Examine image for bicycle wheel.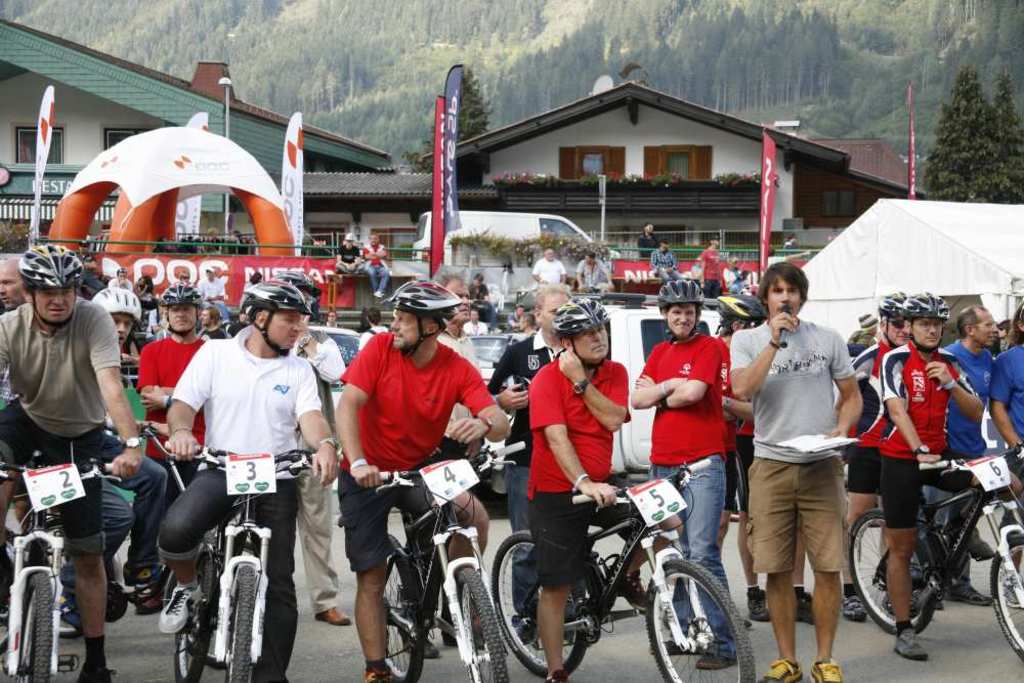
Examination result: <region>172, 553, 218, 682</region>.
